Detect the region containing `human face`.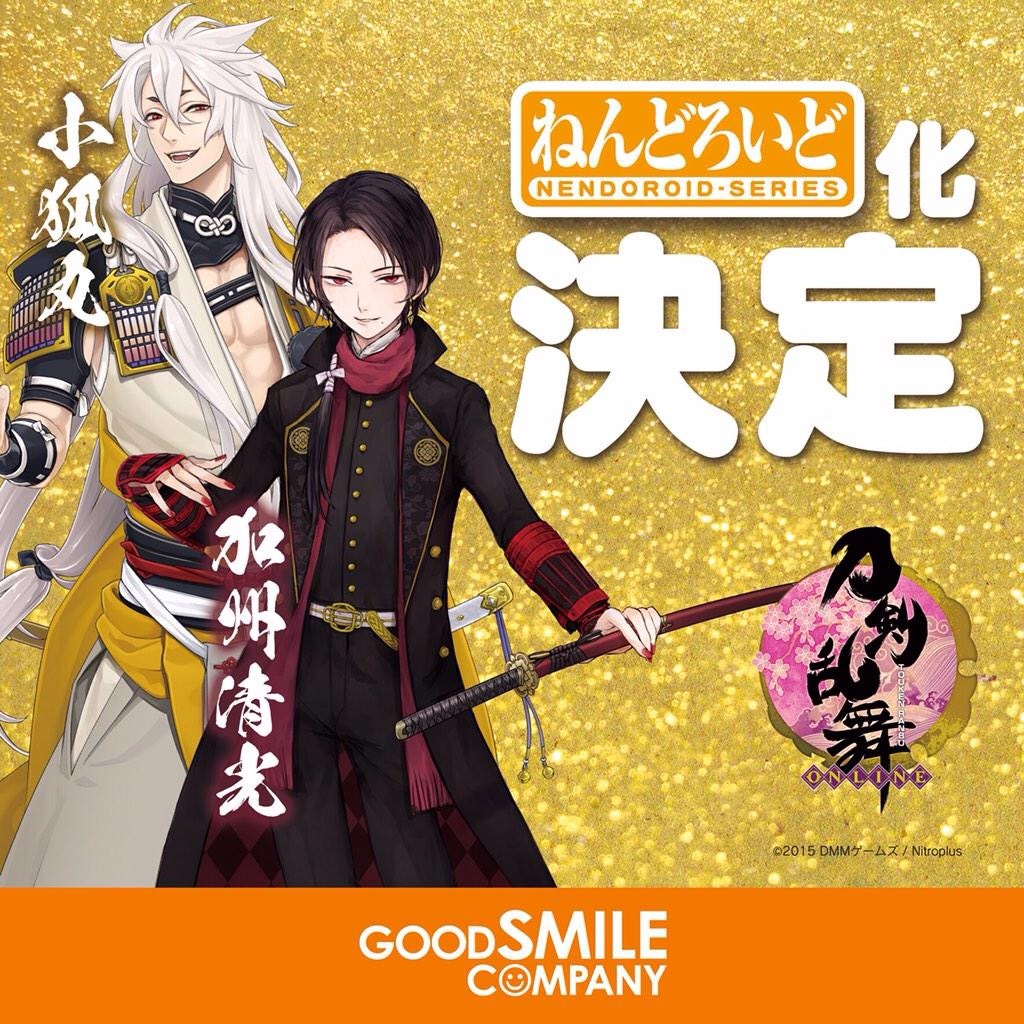
316:220:423:348.
